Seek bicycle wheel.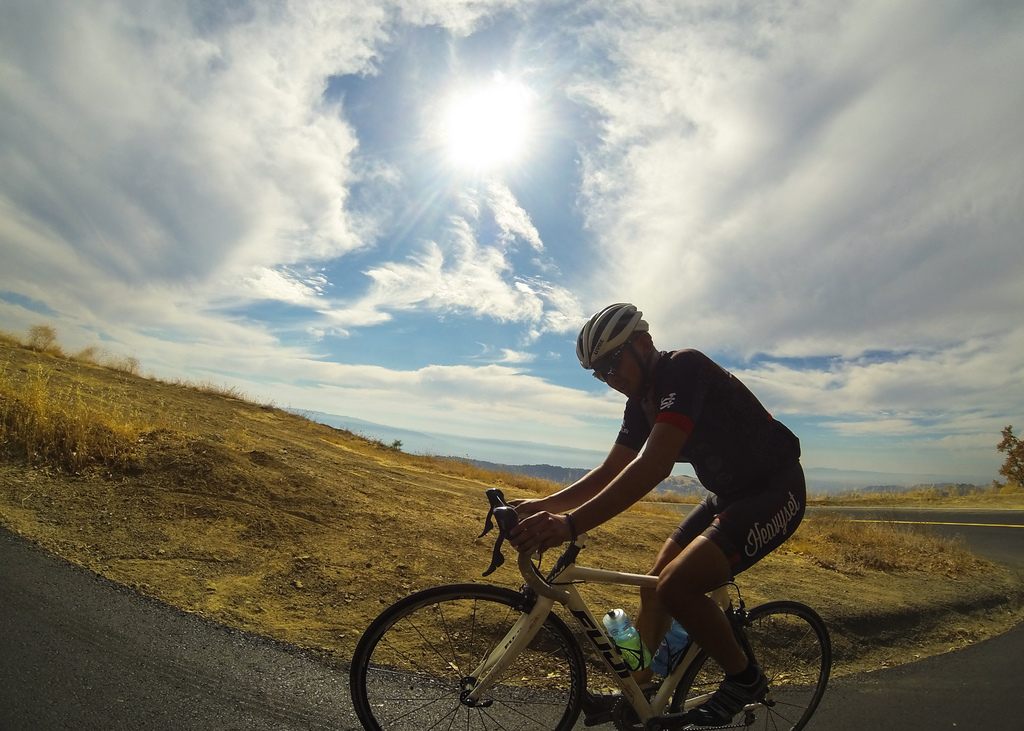
[353,582,586,730].
